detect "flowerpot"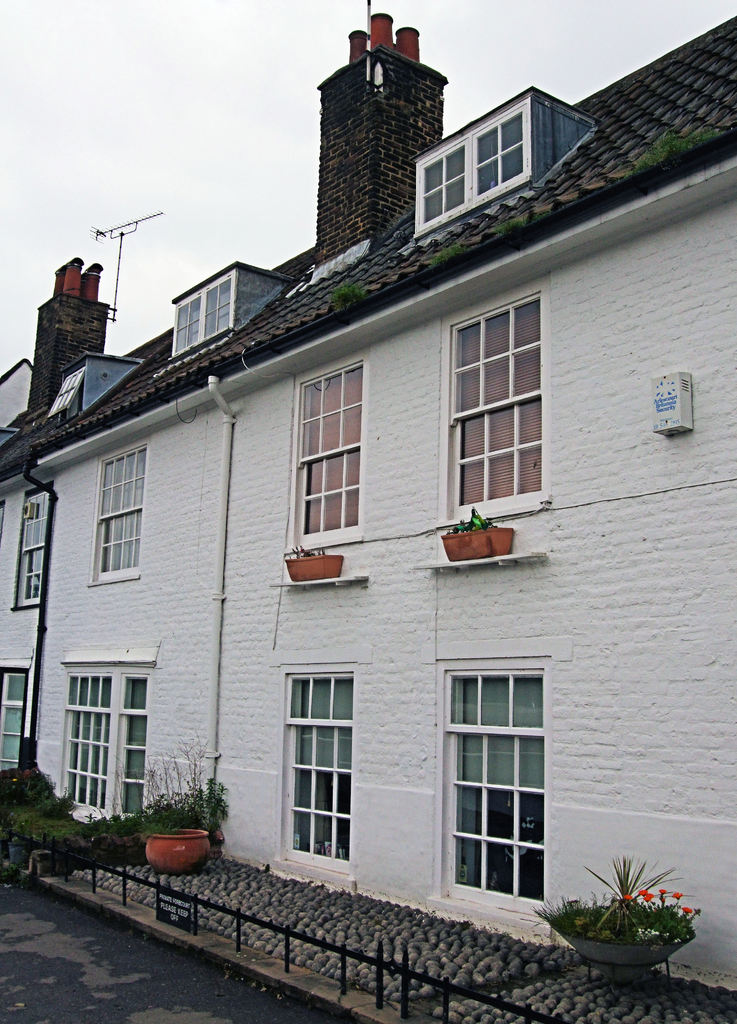
box=[546, 900, 693, 959]
